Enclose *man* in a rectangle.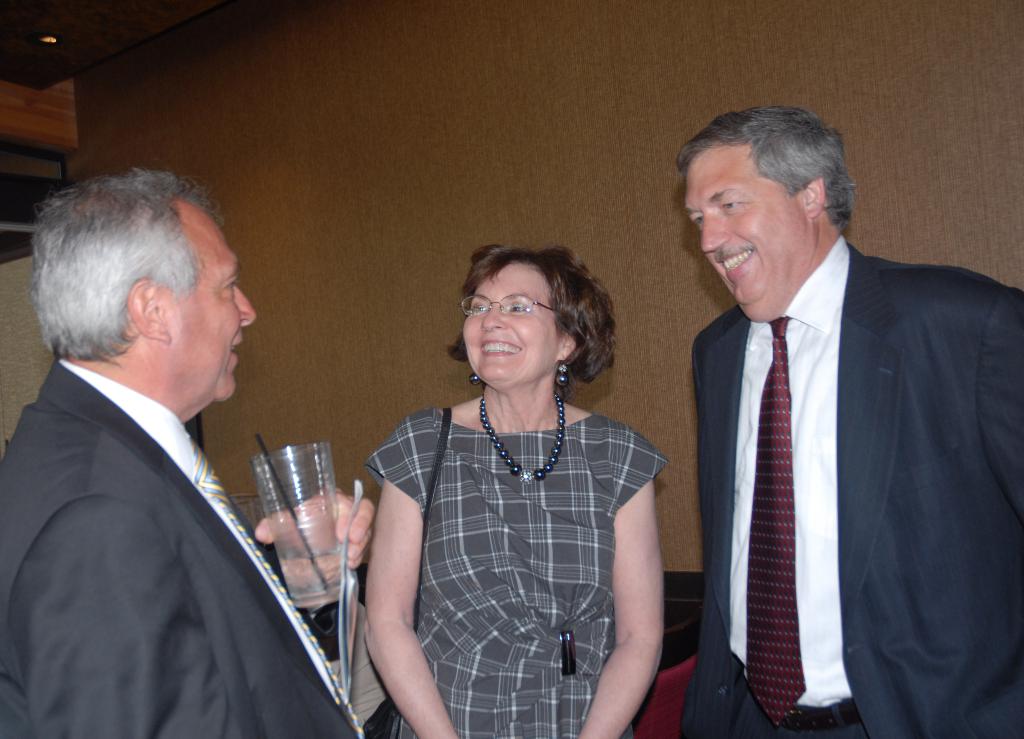
detection(670, 101, 1023, 738).
